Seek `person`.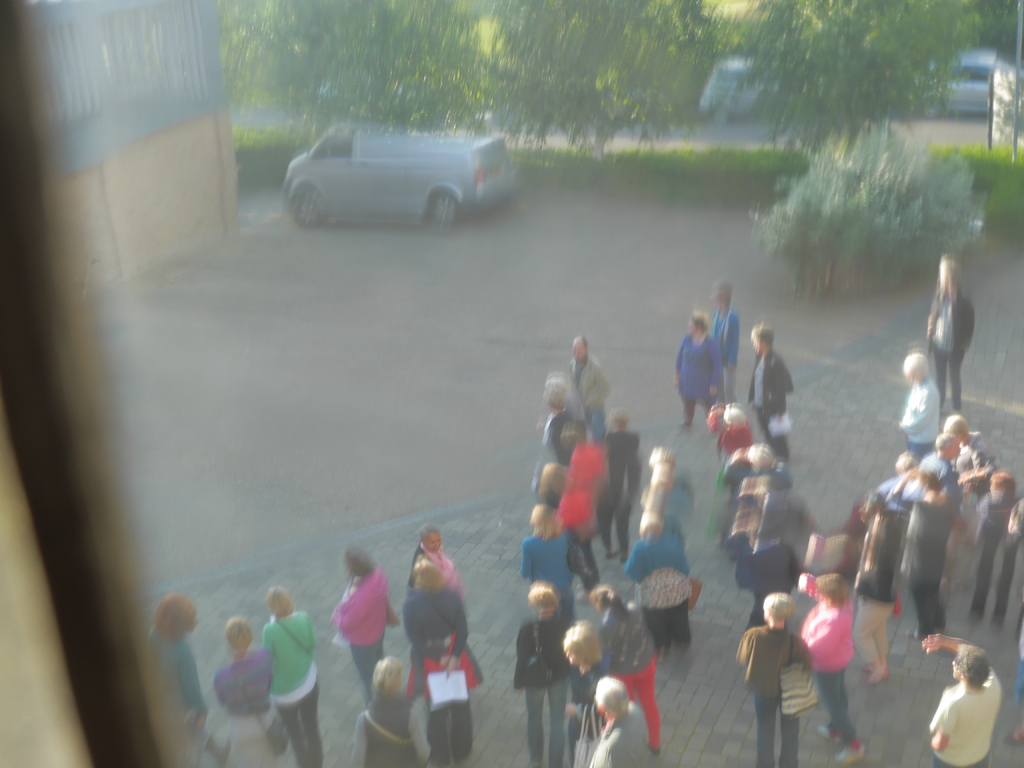
crop(559, 621, 618, 765).
